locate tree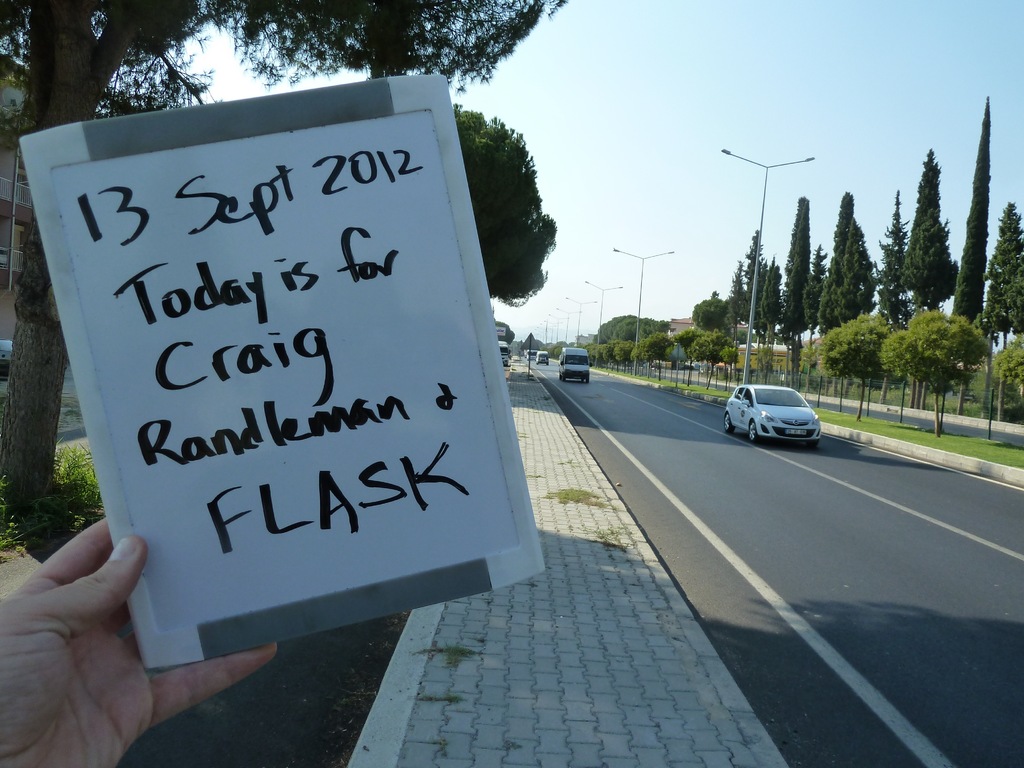
x1=904 y1=301 x2=986 y2=435
